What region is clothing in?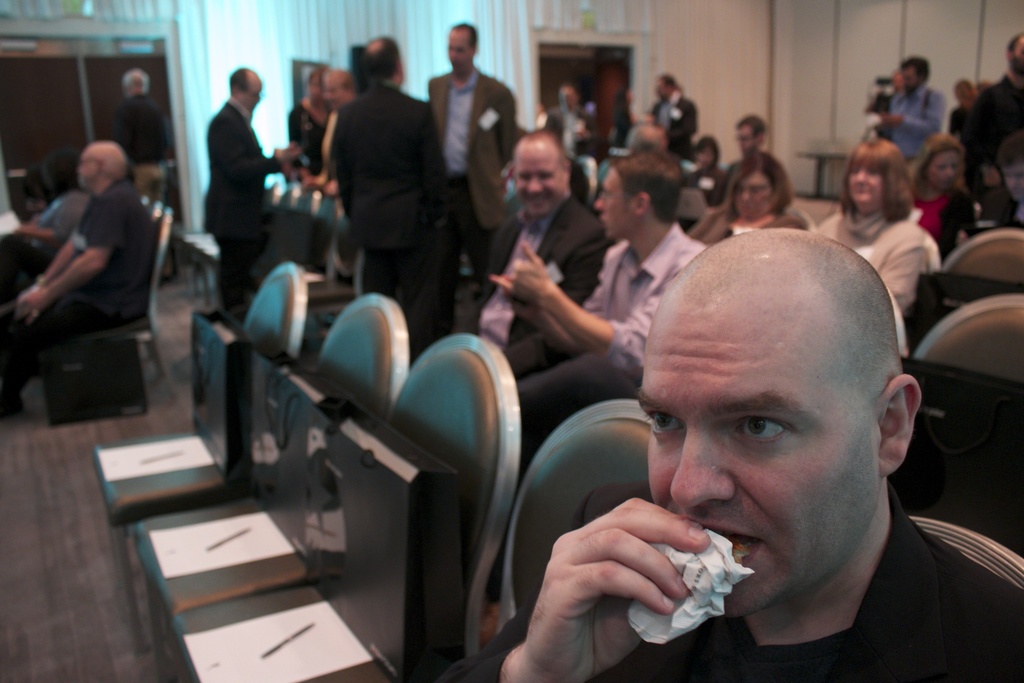
locate(322, 106, 339, 183).
